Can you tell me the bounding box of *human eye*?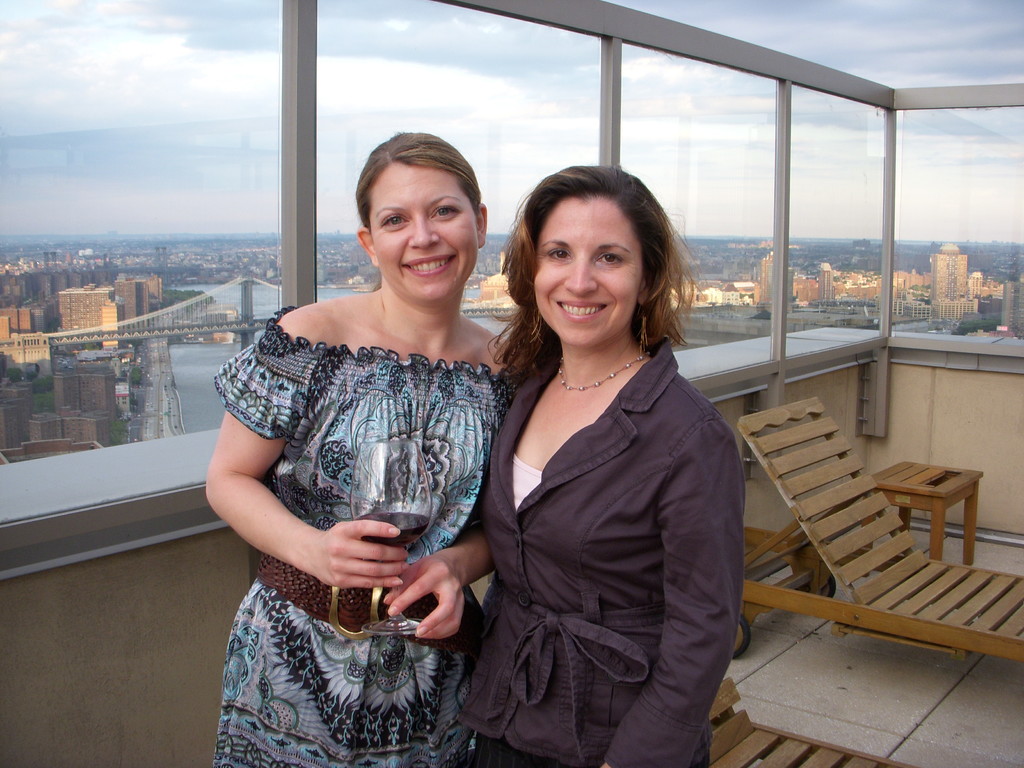
l=427, t=198, r=464, b=222.
